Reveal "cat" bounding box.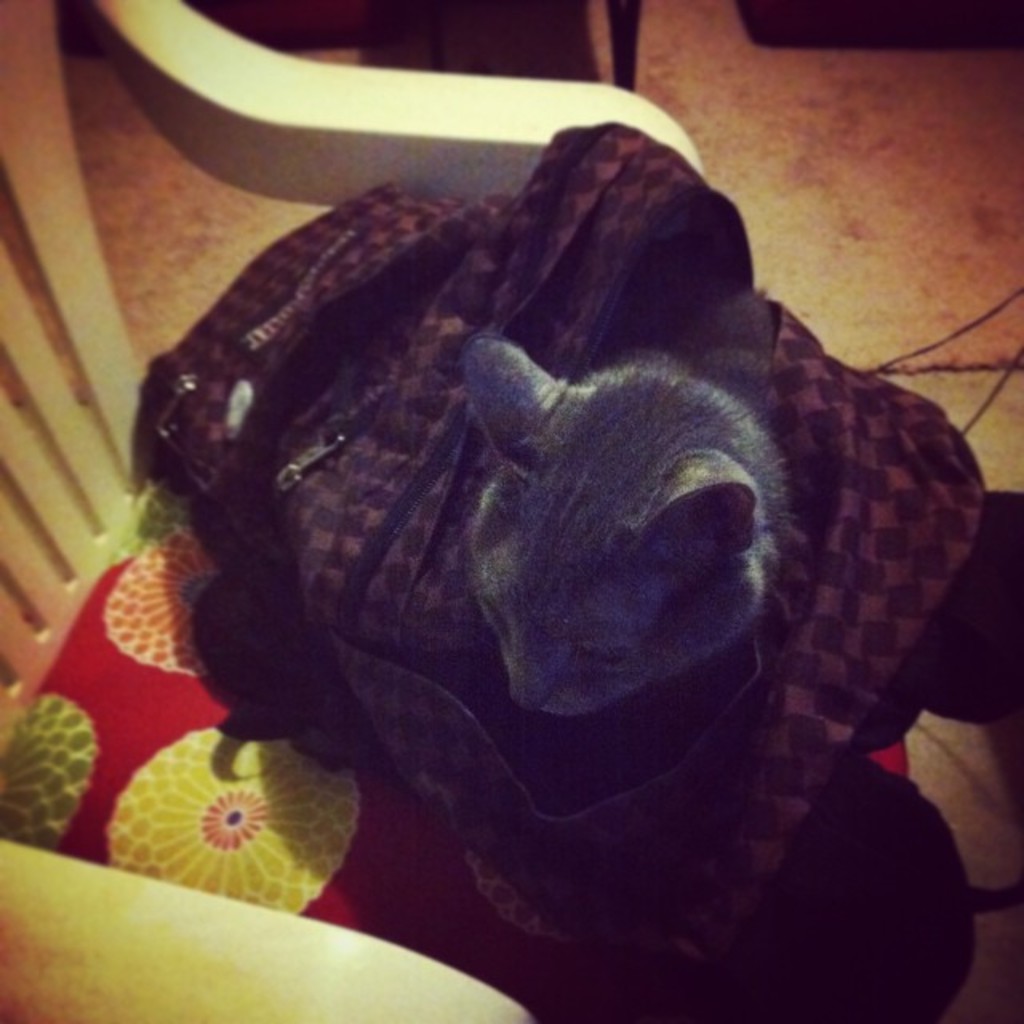
Revealed: [464, 294, 773, 720].
